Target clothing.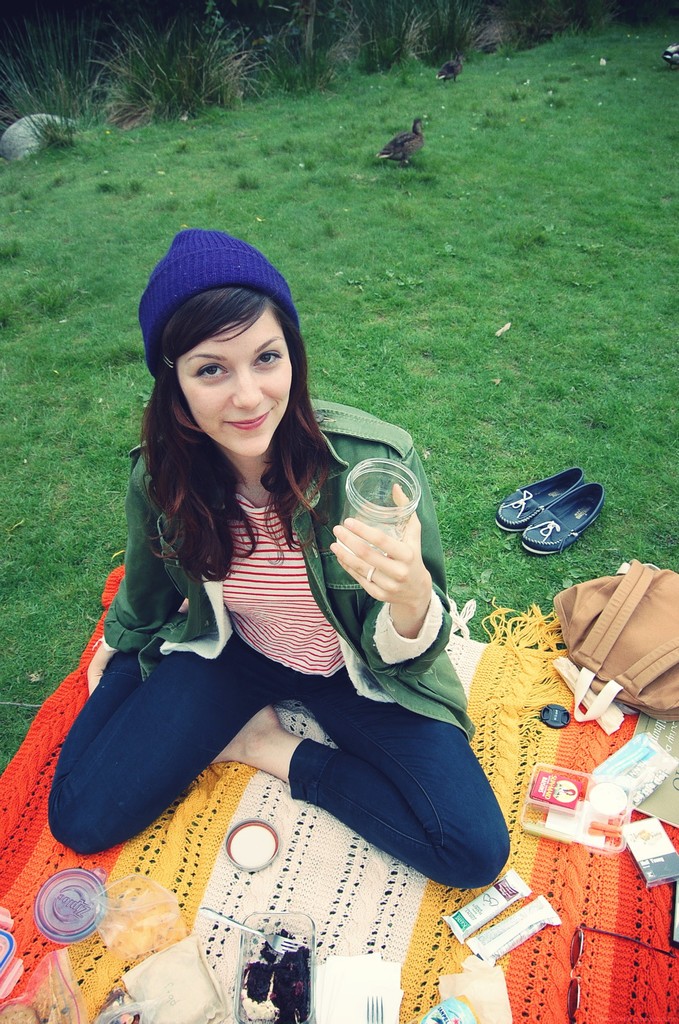
Target region: left=47, top=391, right=513, bottom=893.
